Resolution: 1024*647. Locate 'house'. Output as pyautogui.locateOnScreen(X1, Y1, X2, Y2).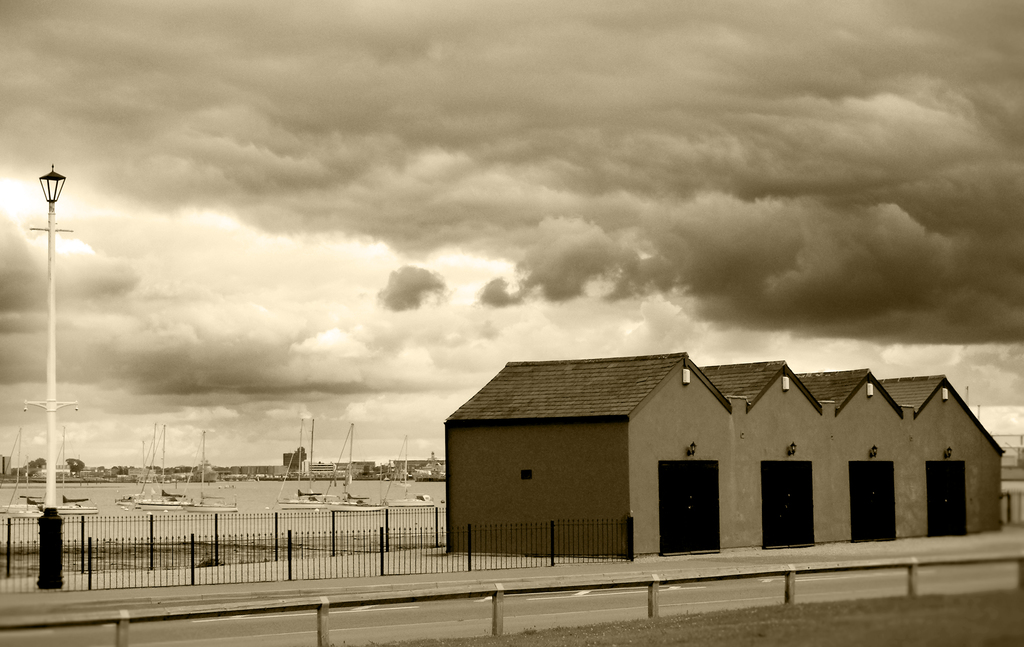
pyautogui.locateOnScreen(447, 355, 1003, 557).
